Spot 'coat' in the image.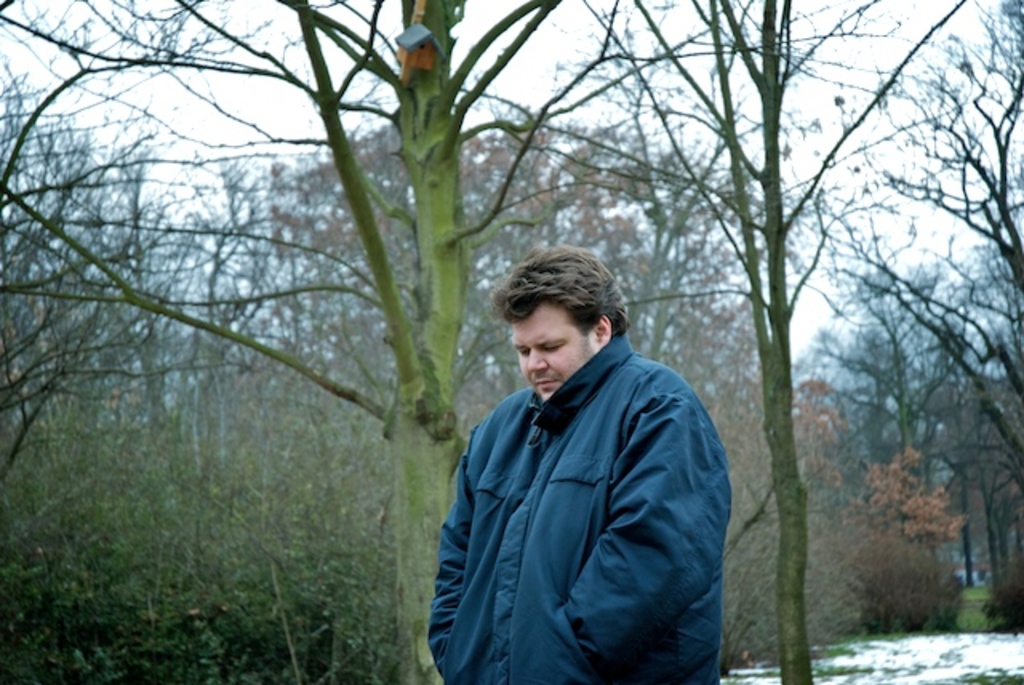
'coat' found at {"left": 434, "top": 299, "right": 717, "bottom": 680}.
